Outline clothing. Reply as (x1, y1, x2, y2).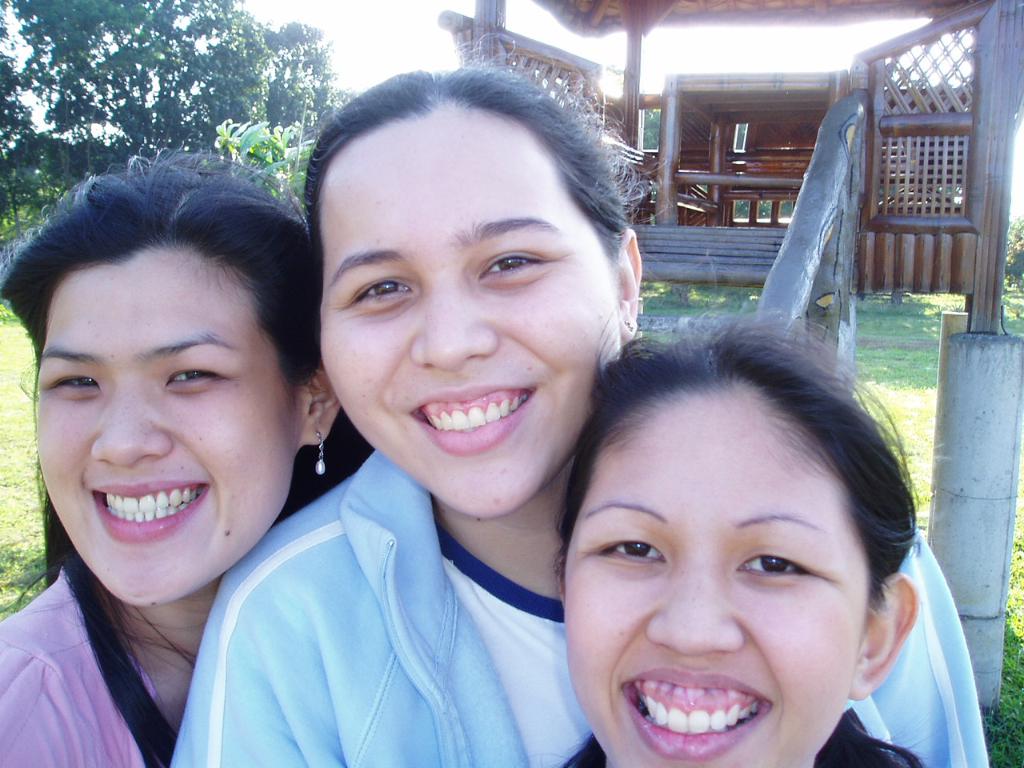
(0, 556, 178, 766).
